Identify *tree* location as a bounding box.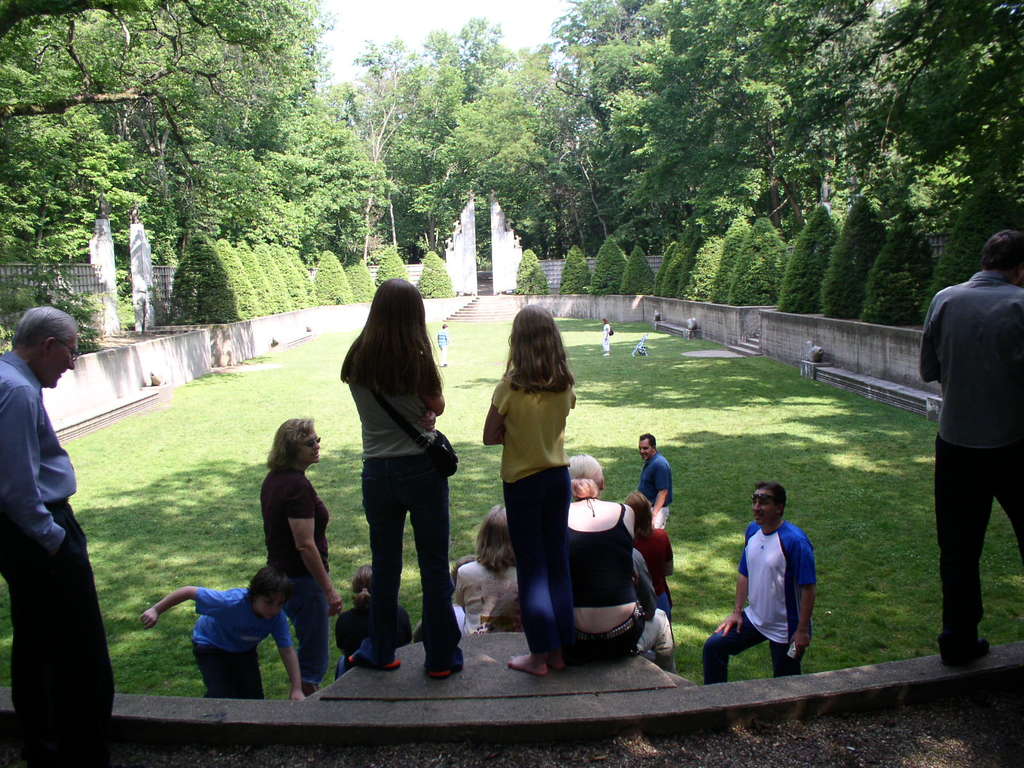
rect(315, 255, 356, 303).
